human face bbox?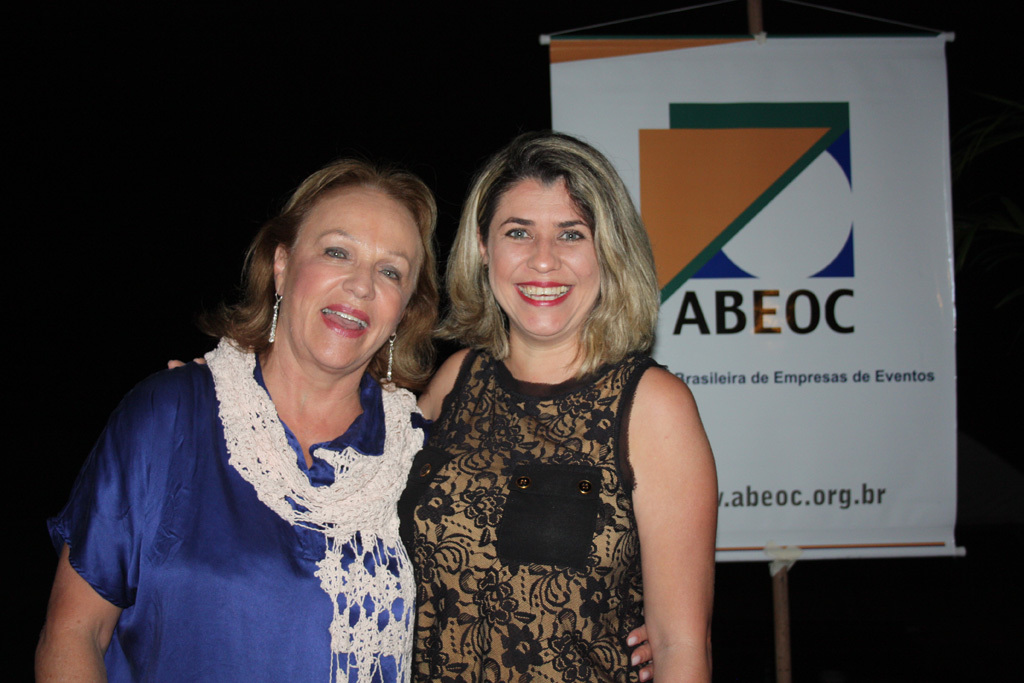
left=284, top=179, right=430, bottom=372
